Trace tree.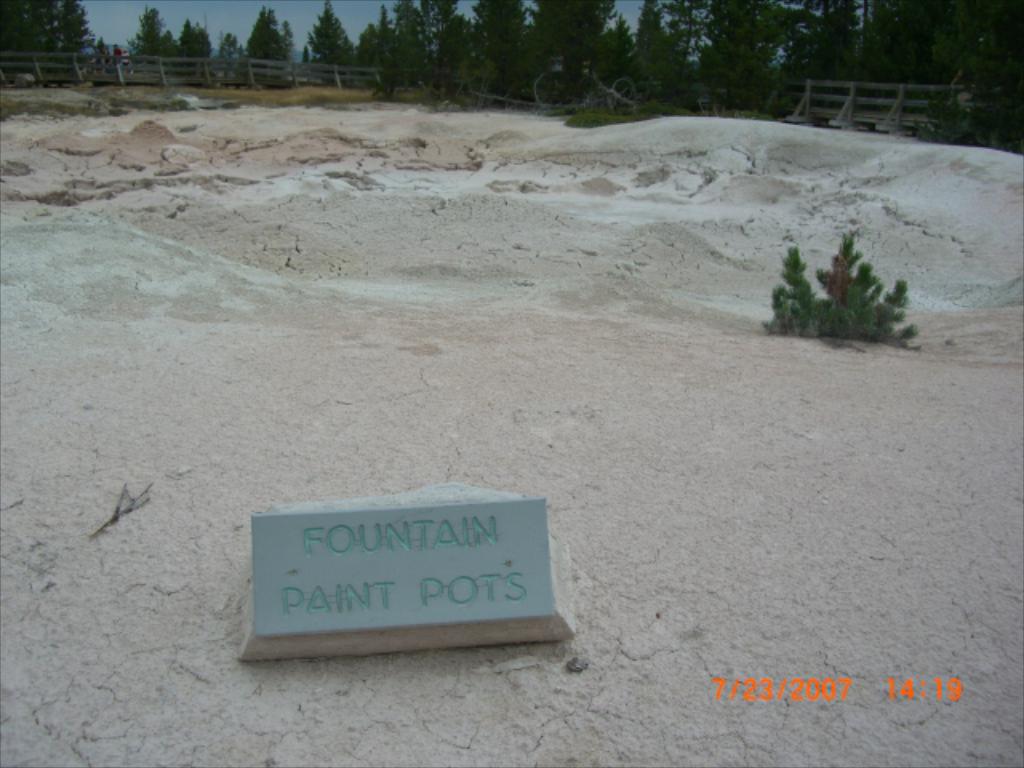
Traced to 472/0/525/90.
